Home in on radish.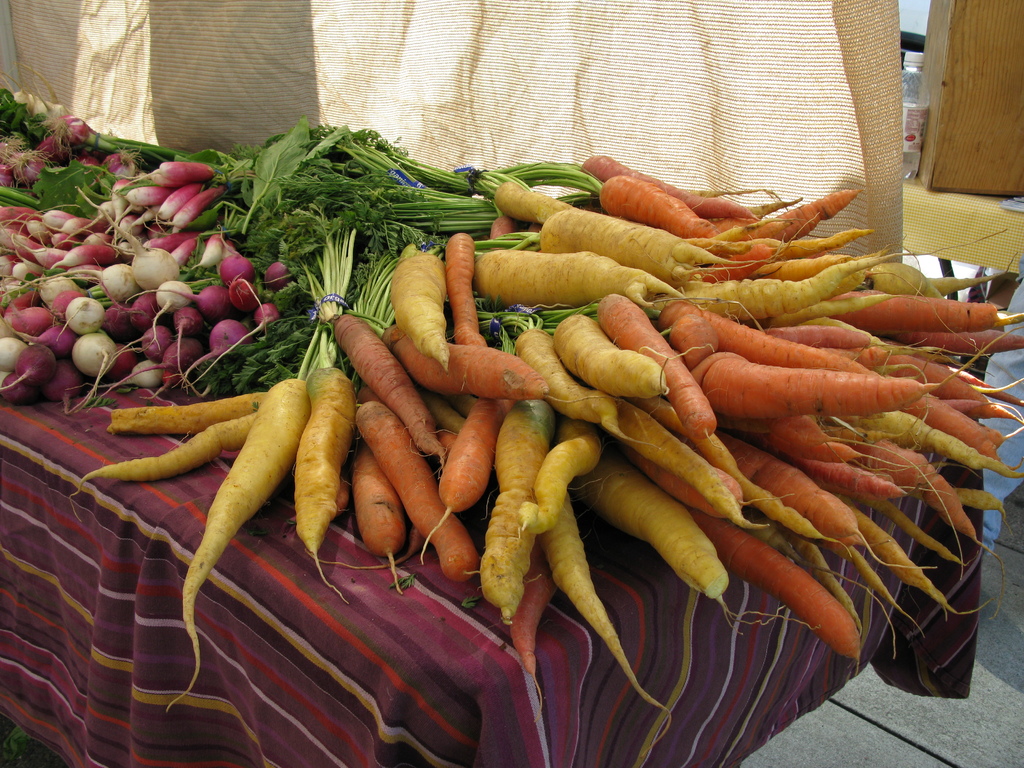
Homed in at region(465, 250, 685, 309).
